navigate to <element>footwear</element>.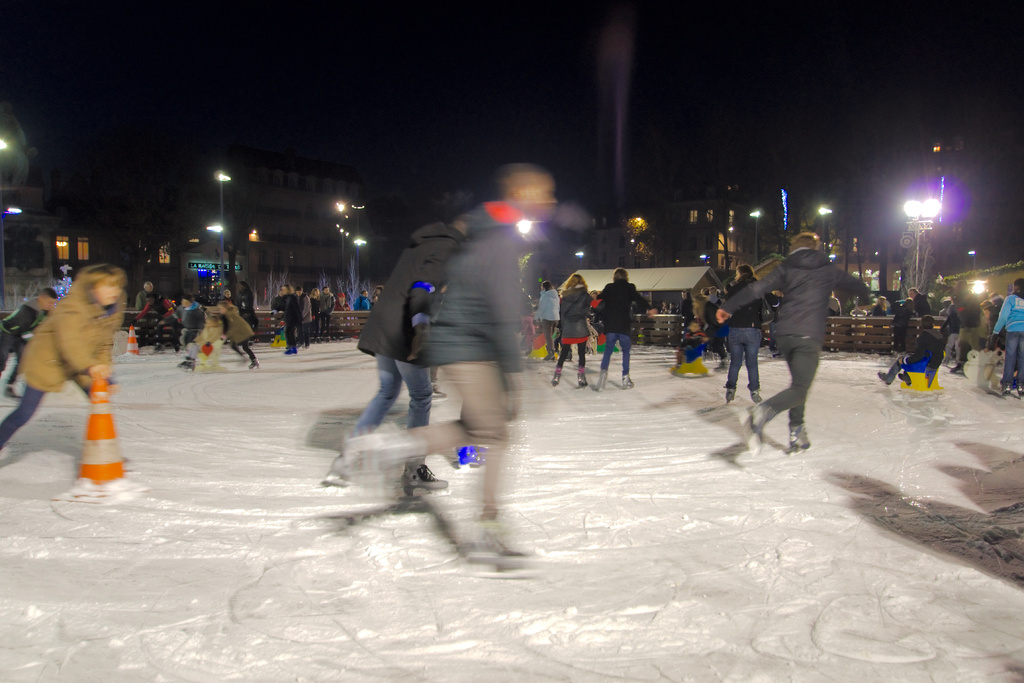
Navigation target: <box>175,355,198,374</box>.
